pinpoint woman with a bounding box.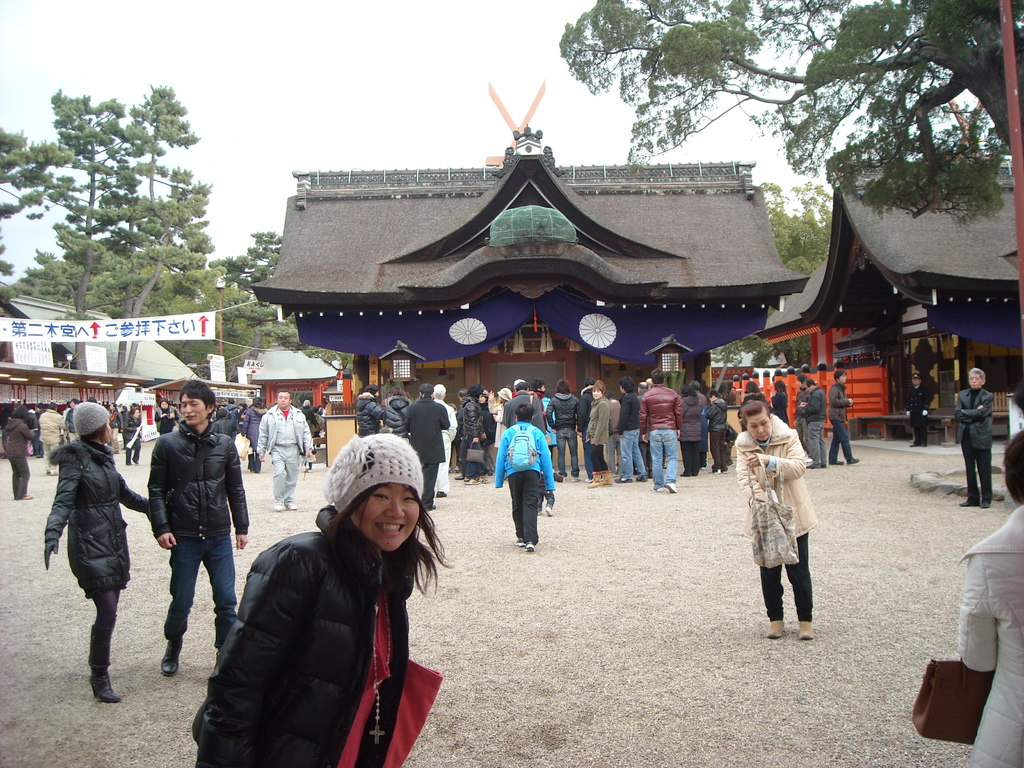
(left=588, top=378, right=616, bottom=488).
